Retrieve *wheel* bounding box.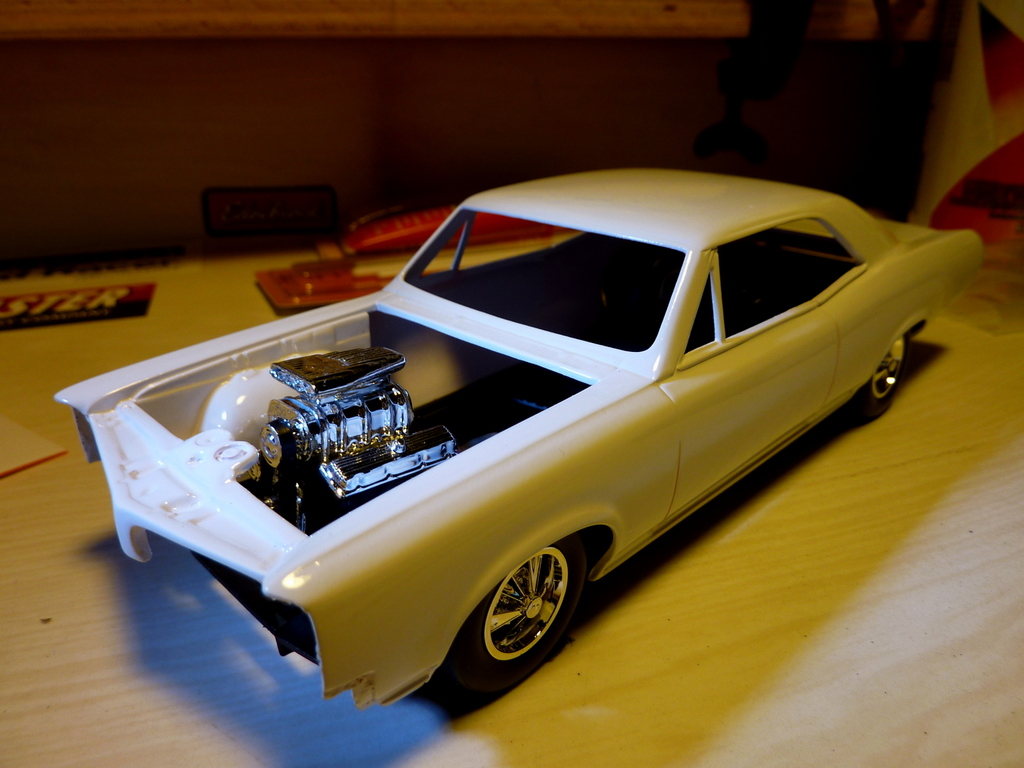
Bounding box: select_region(861, 332, 908, 413).
